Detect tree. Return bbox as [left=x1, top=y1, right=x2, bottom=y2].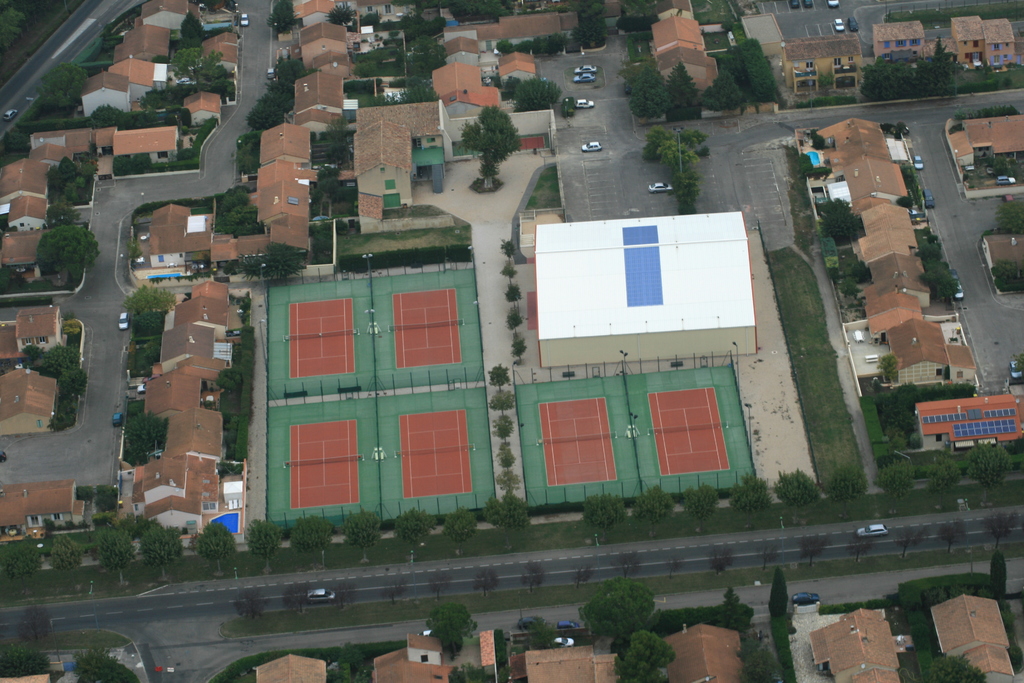
[left=579, top=490, right=630, bottom=540].
